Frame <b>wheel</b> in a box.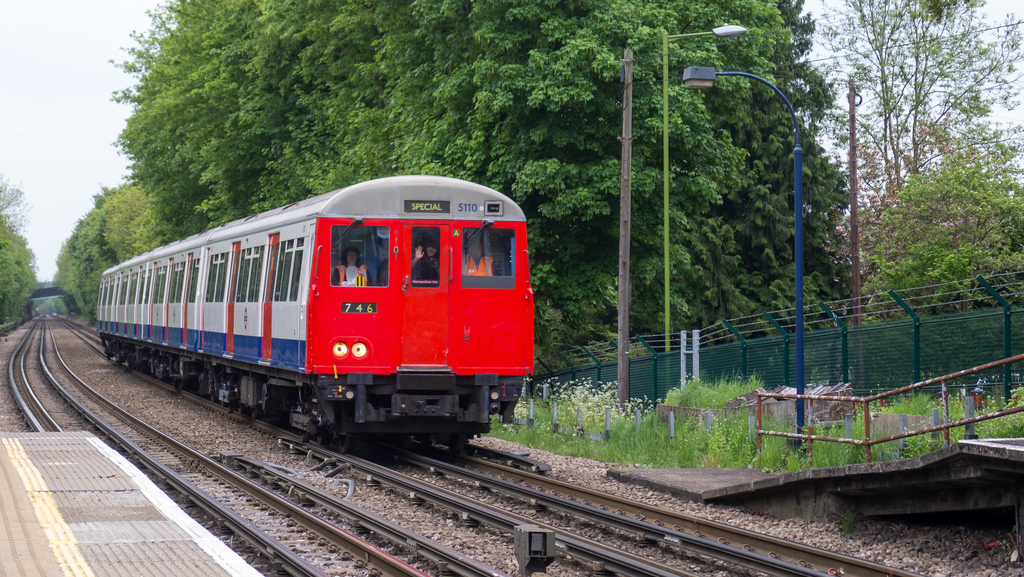
{"x1": 250, "y1": 406, "x2": 262, "y2": 418}.
